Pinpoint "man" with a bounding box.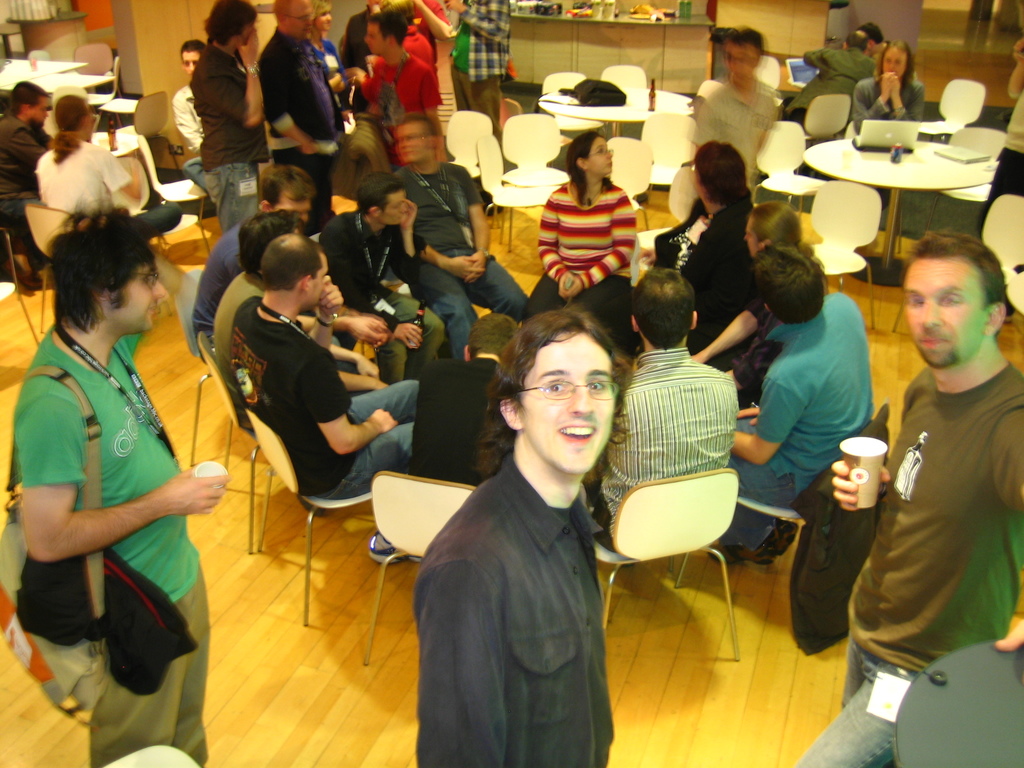
rect(396, 274, 663, 767).
